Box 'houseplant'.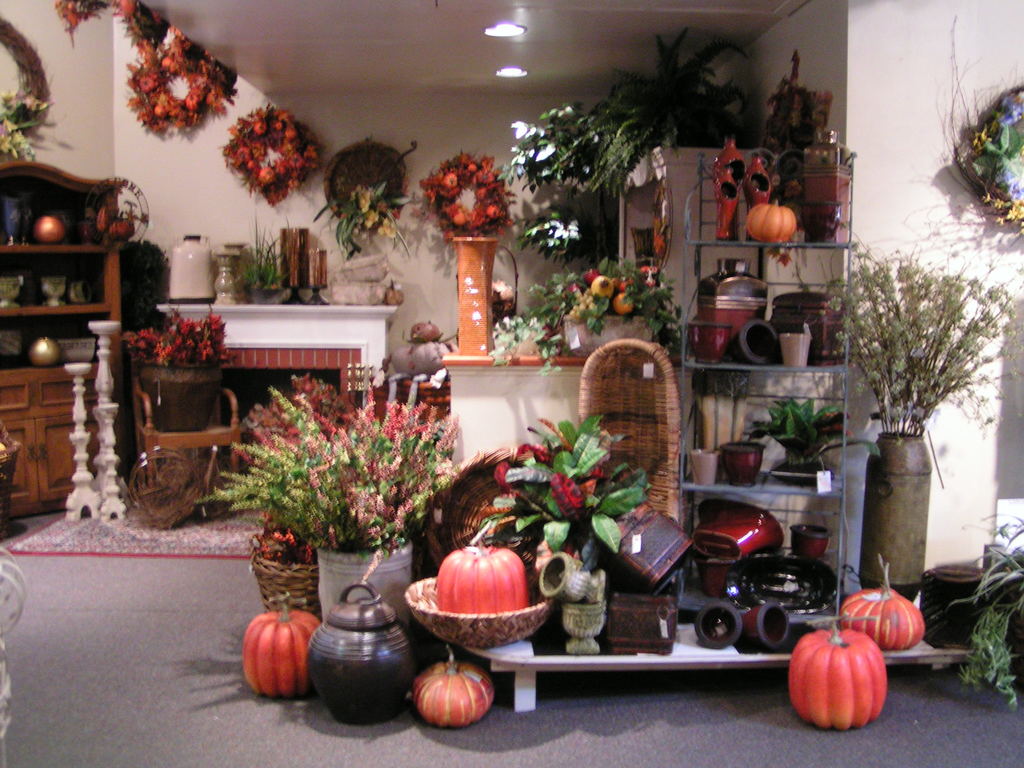
[924, 77, 1023, 243].
